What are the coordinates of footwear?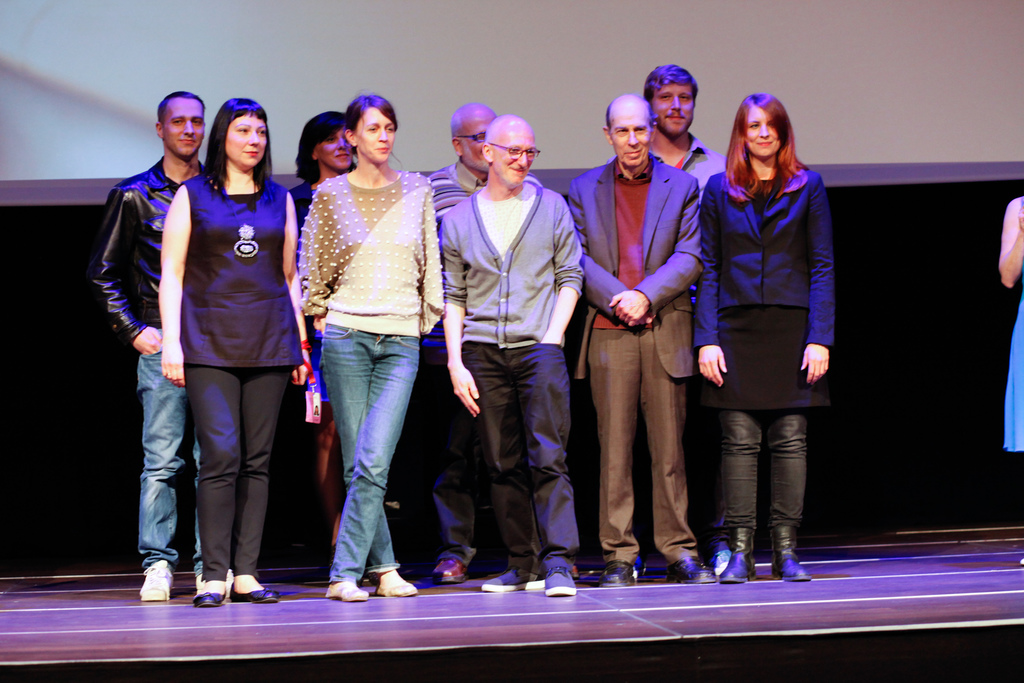
BBox(720, 528, 760, 583).
